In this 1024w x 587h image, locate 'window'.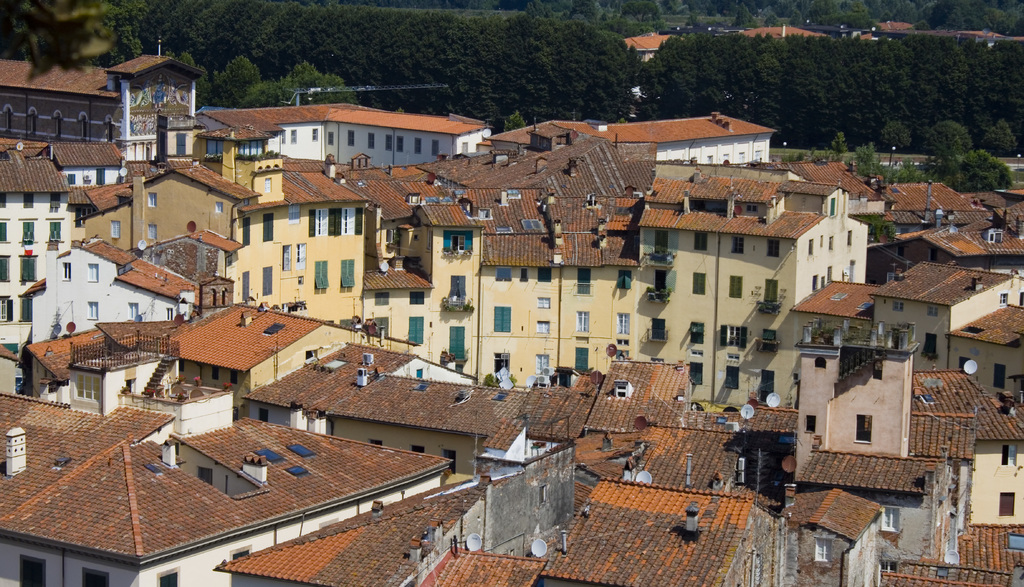
Bounding box: 924,307,937,314.
